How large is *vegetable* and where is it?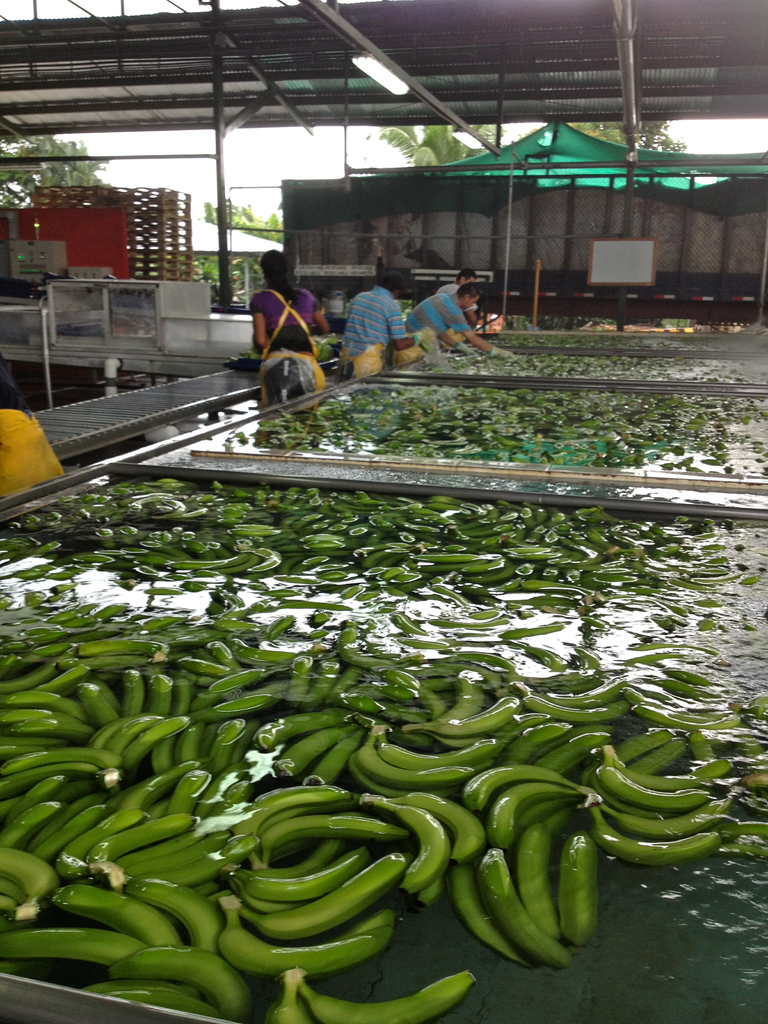
Bounding box: (left=480, top=849, right=570, bottom=972).
